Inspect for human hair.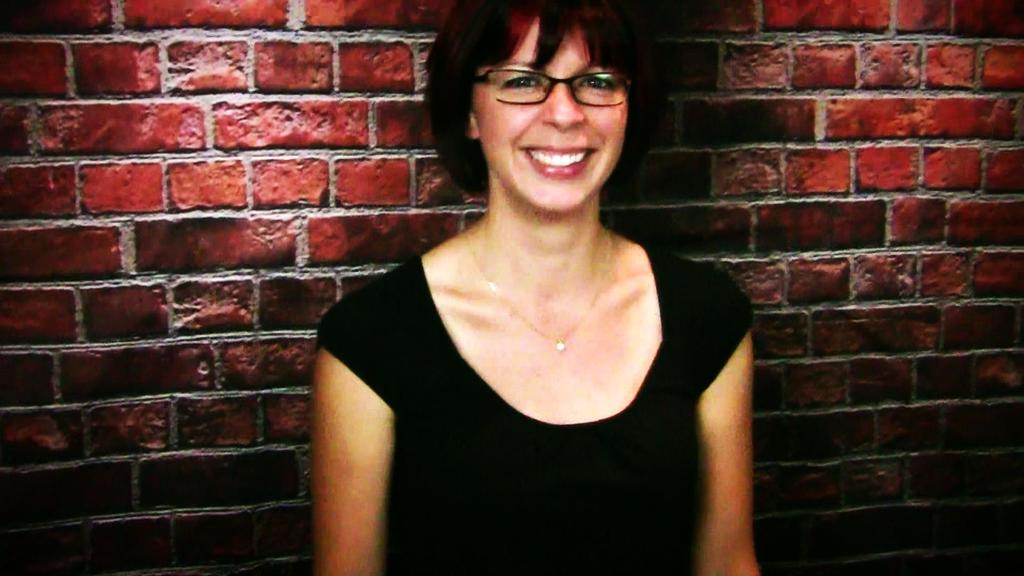
Inspection: <region>415, 0, 661, 204</region>.
